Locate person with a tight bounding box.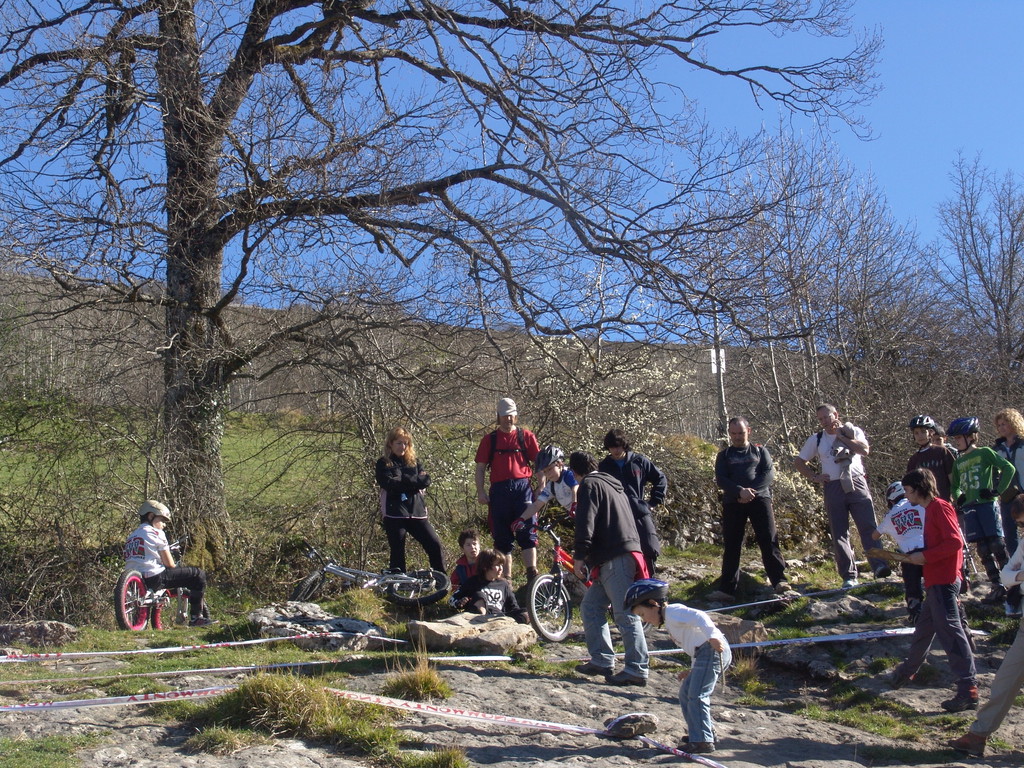
select_region(864, 482, 929, 614).
